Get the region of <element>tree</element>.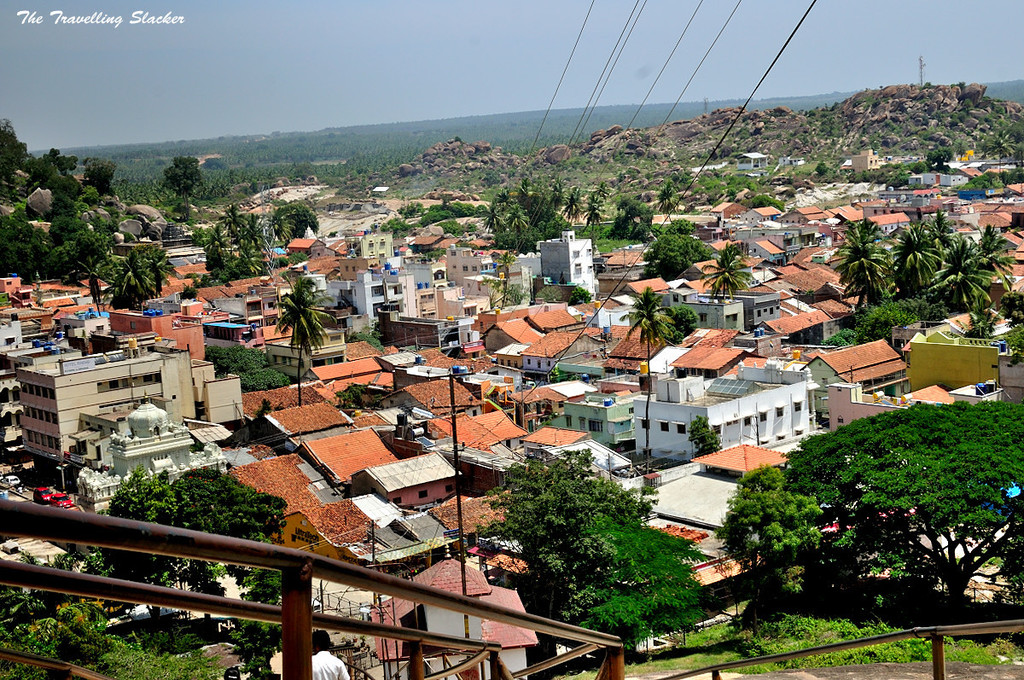
[962, 308, 996, 343].
